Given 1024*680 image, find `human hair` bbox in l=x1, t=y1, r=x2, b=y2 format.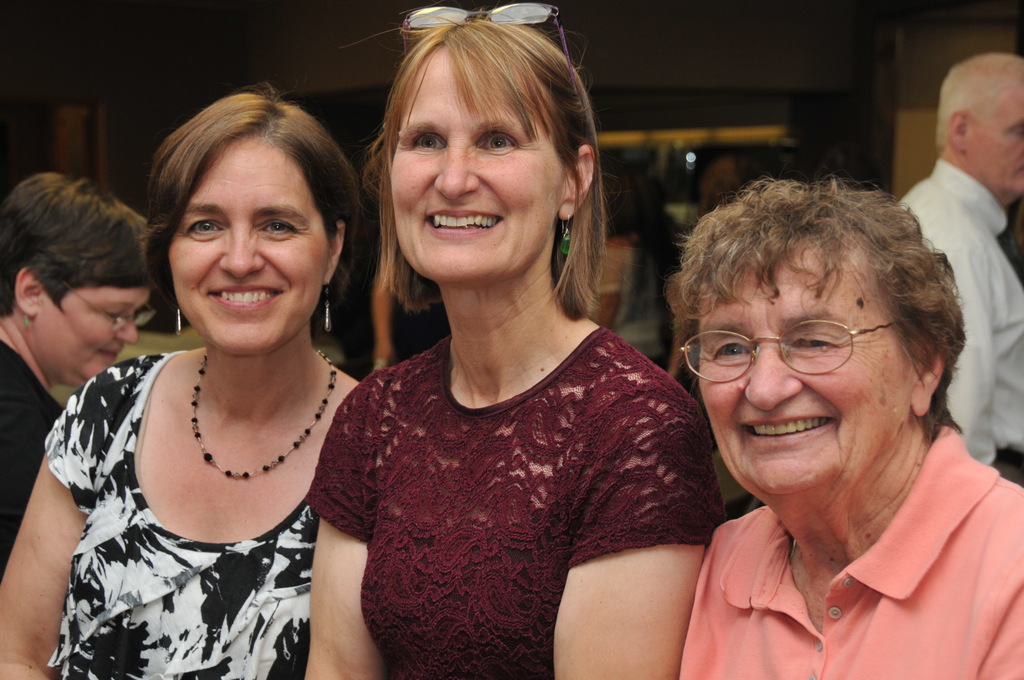
l=365, t=9, r=611, b=320.
